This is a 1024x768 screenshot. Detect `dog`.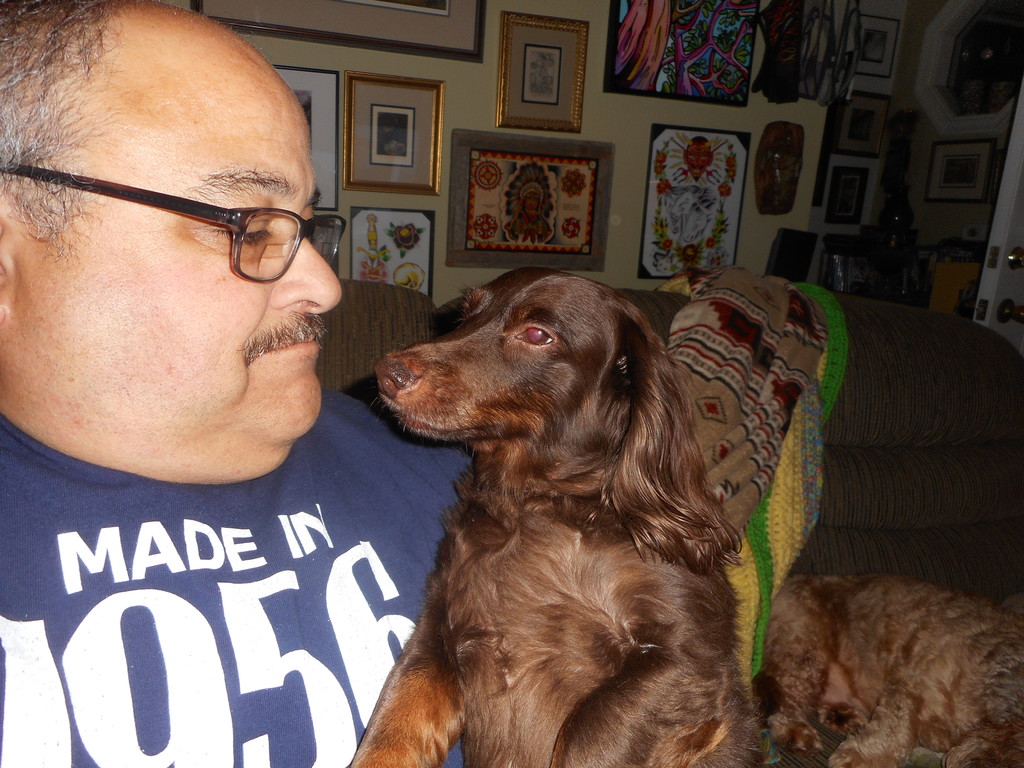
750:575:1023:767.
